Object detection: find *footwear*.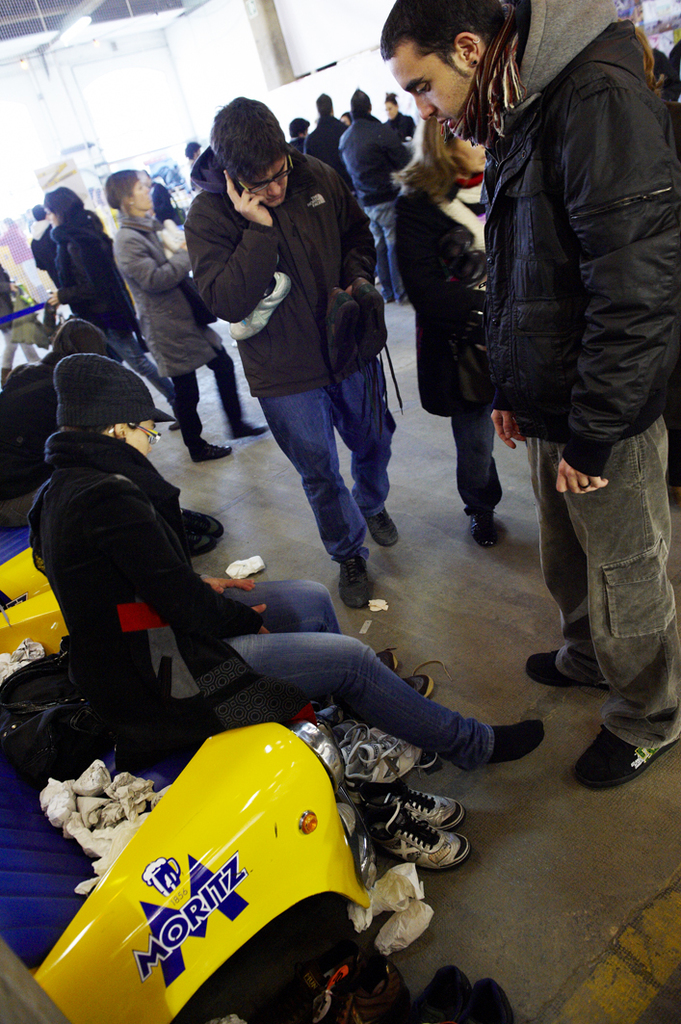
Rect(384, 808, 471, 866).
